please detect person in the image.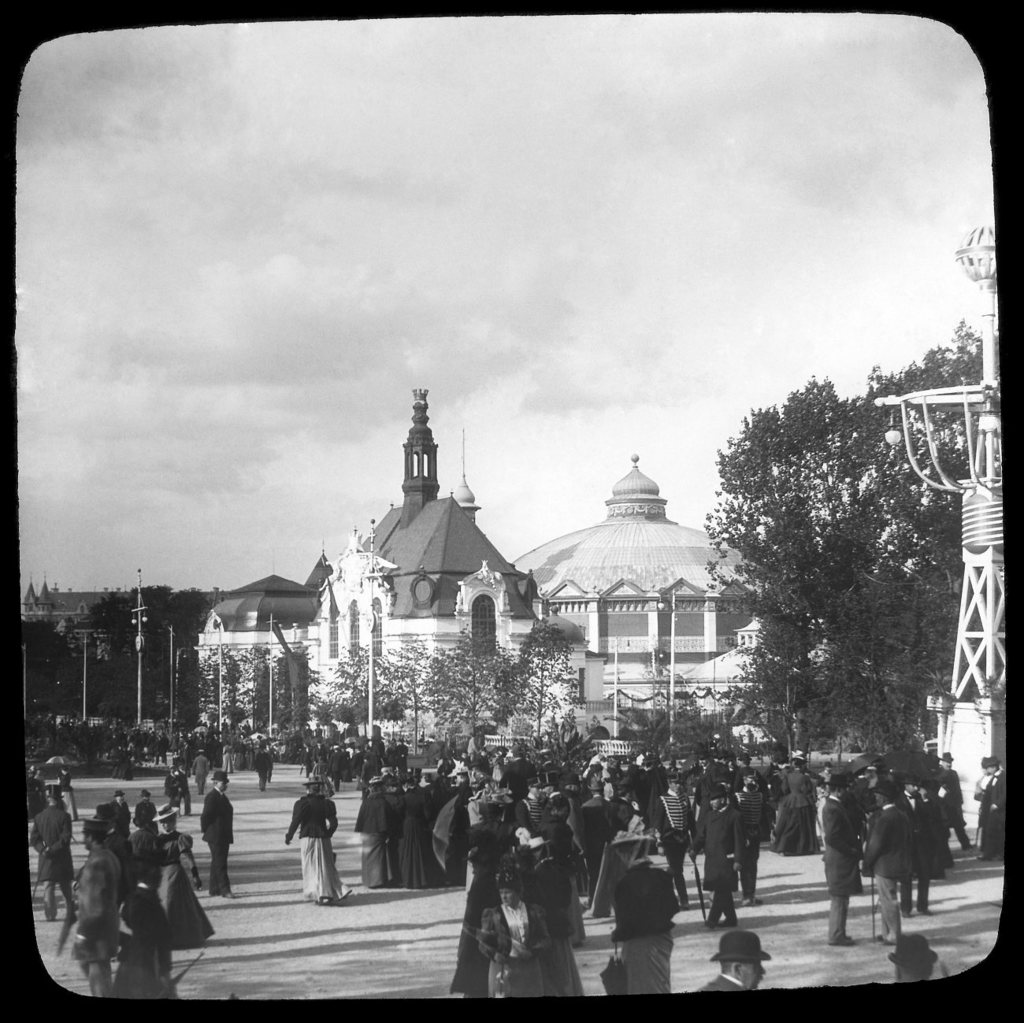
pyautogui.locateOnScreen(354, 777, 389, 898).
